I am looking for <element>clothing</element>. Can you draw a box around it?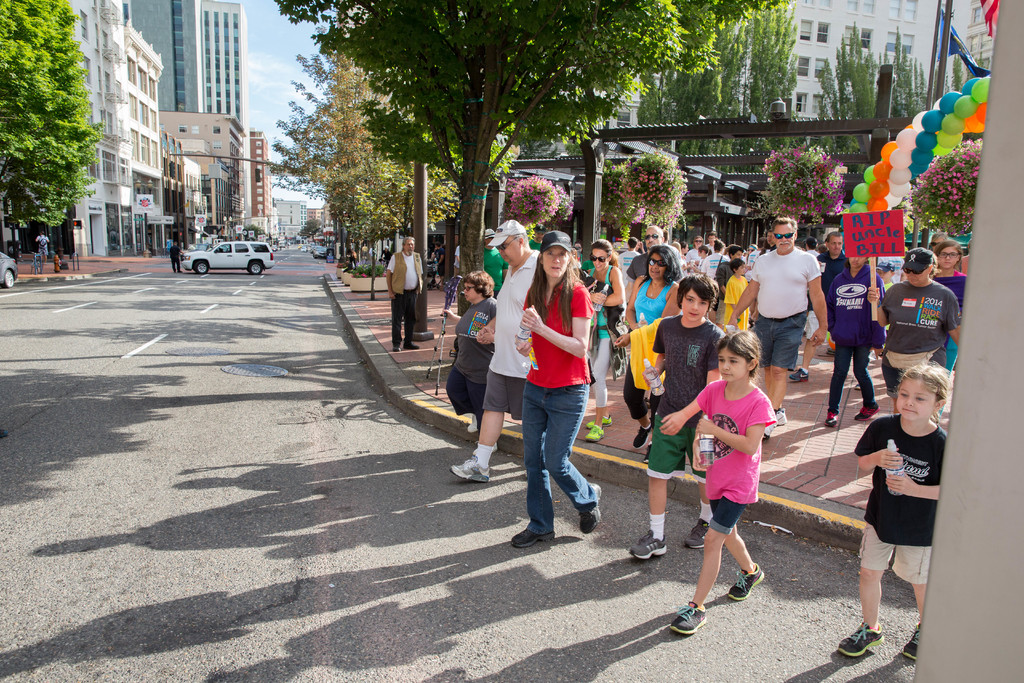
Sure, the bounding box is 815:252:849:329.
